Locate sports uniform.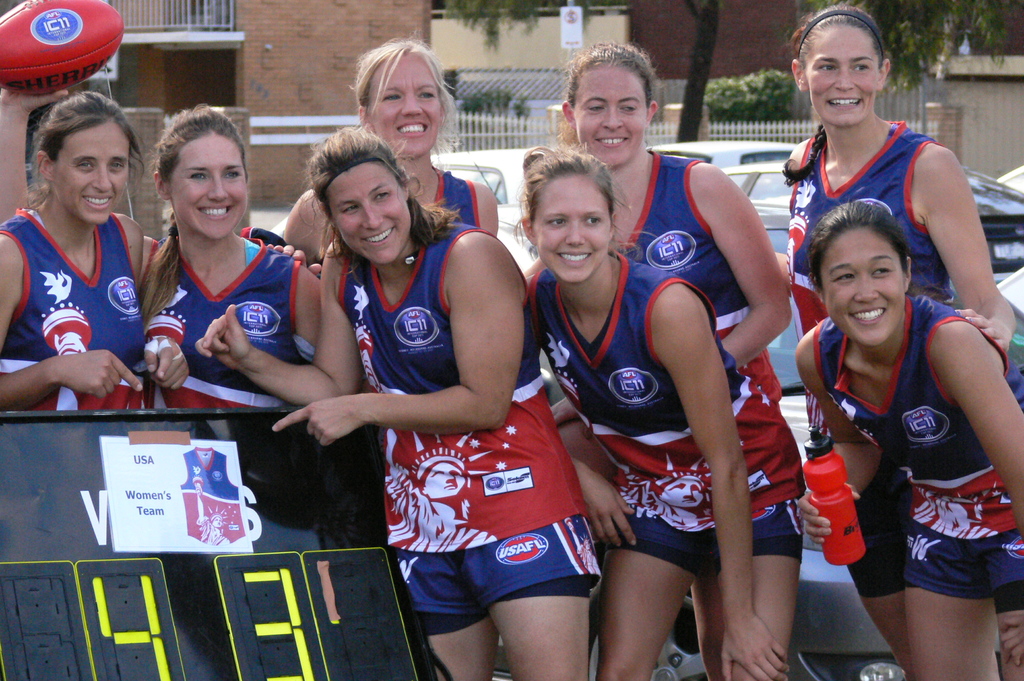
Bounding box: {"left": 534, "top": 253, "right": 806, "bottom": 556}.
